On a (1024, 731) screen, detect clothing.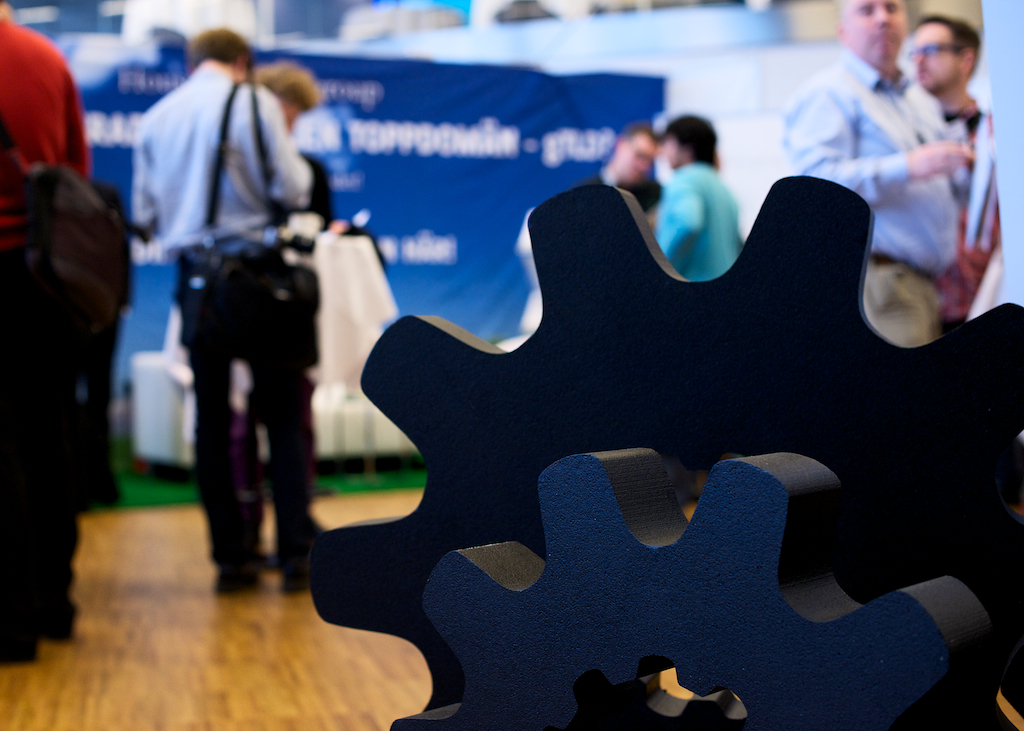
bbox=[127, 14, 355, 558].
